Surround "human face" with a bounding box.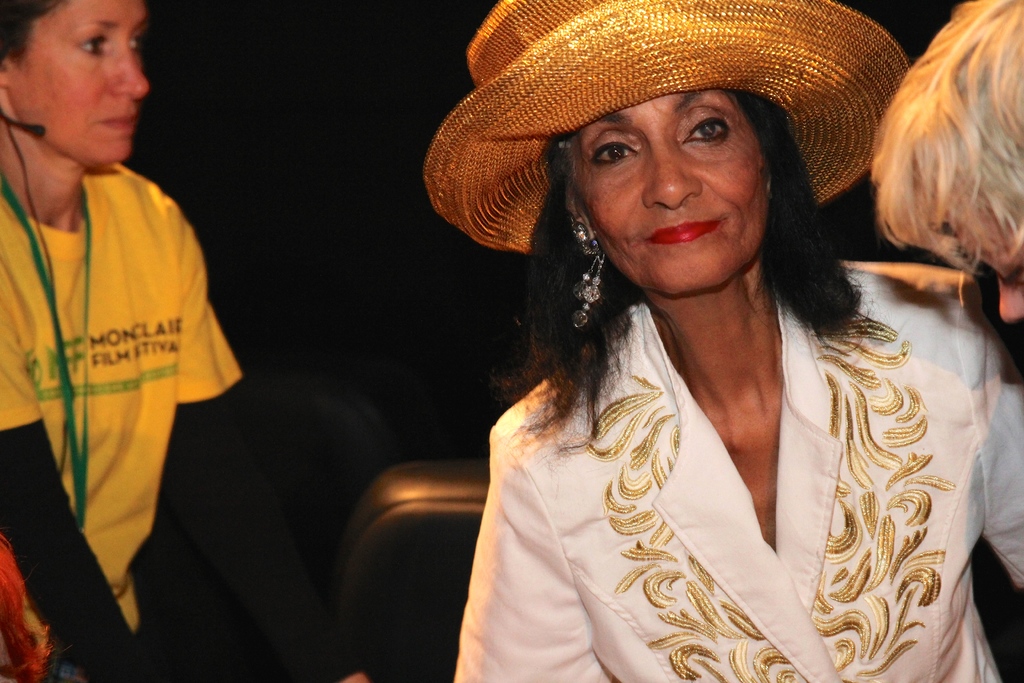
<region>571, 88, 768, 299</region>.
